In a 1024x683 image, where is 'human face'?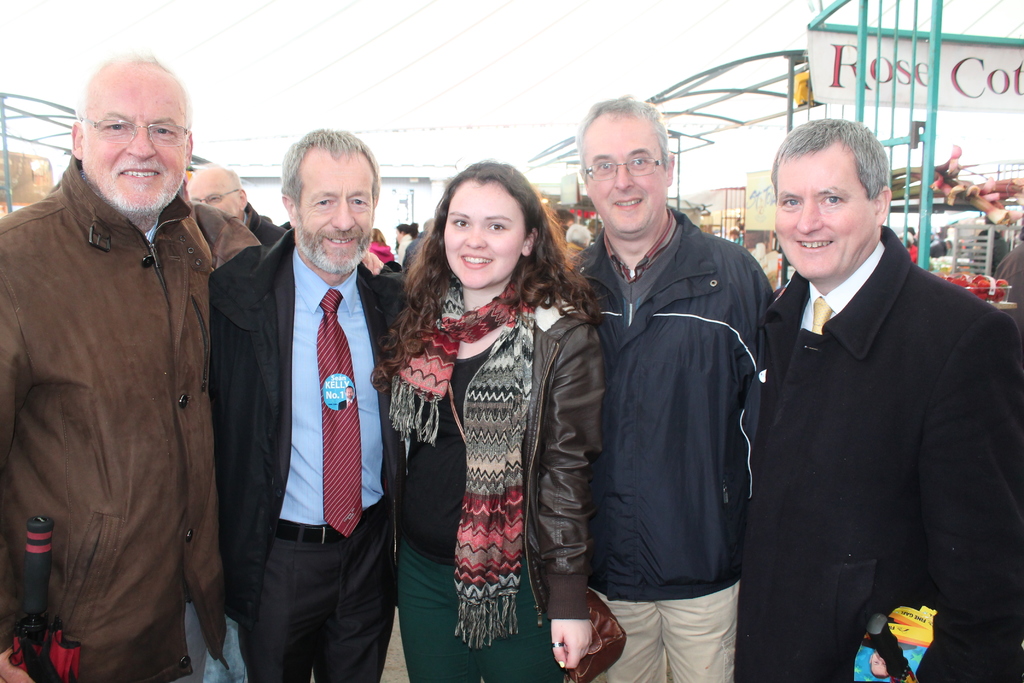
<region>587, 115, 666, 236</region>.
